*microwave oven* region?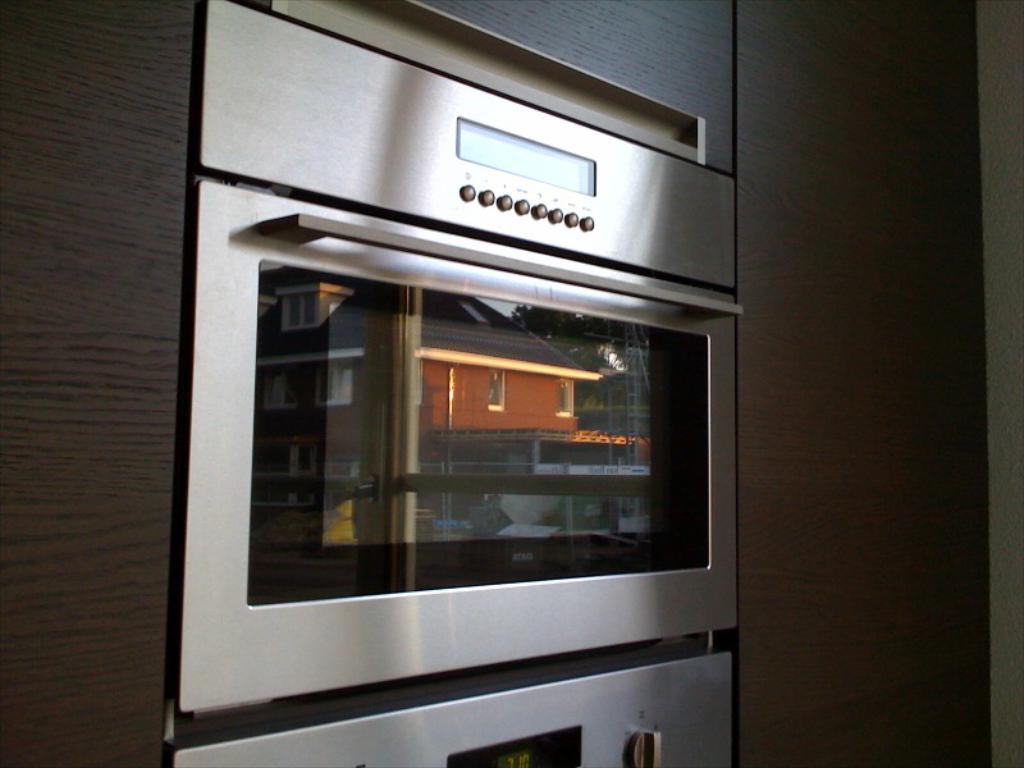
{"left": 183, "top": 84, "right": 740, "bottom": 689}
